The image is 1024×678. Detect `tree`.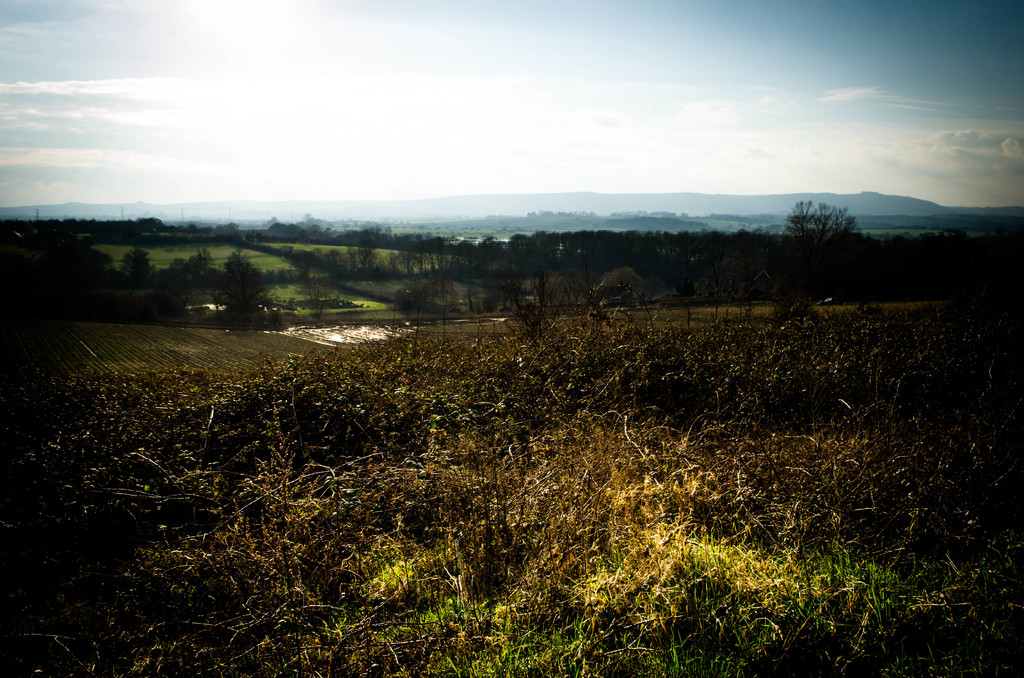
Detection: (216,249,262,337).
